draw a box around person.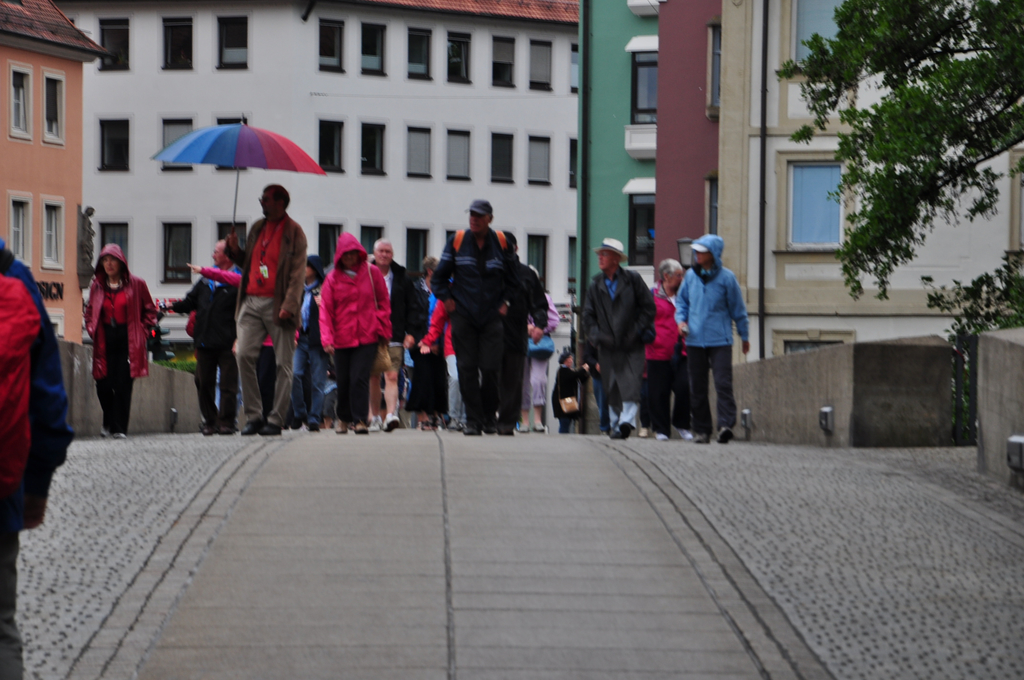
crop(580, 236, 650, 434).
